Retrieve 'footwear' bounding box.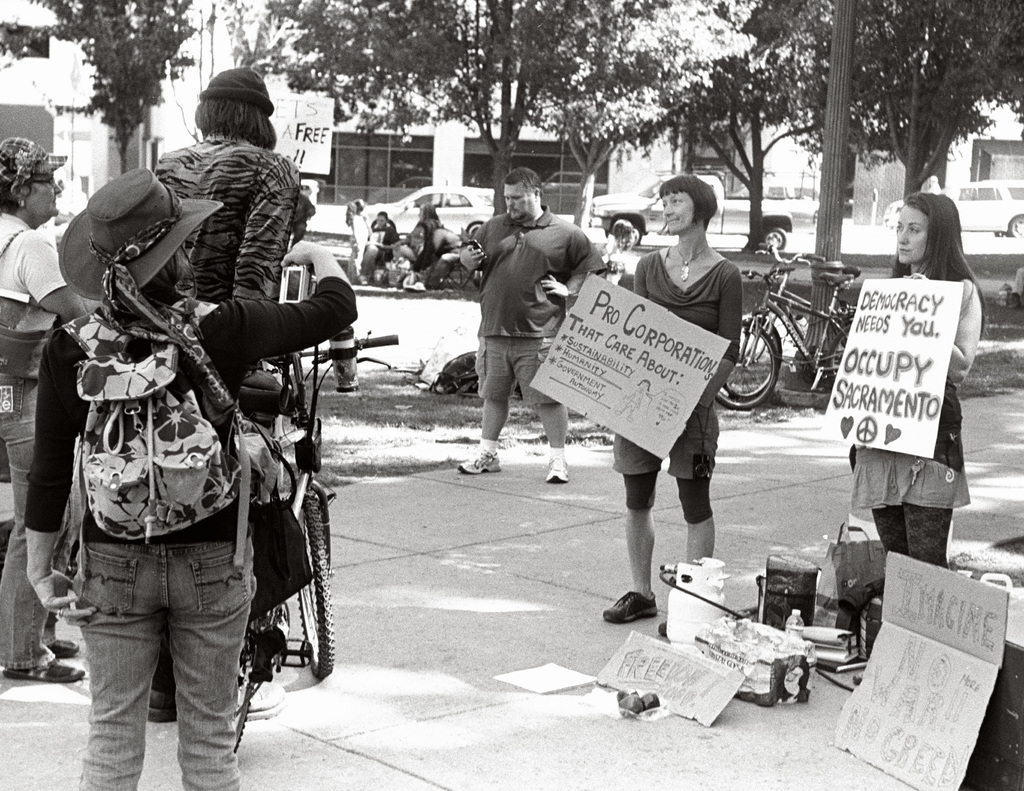
Bounding box: 143:684:175:719.
